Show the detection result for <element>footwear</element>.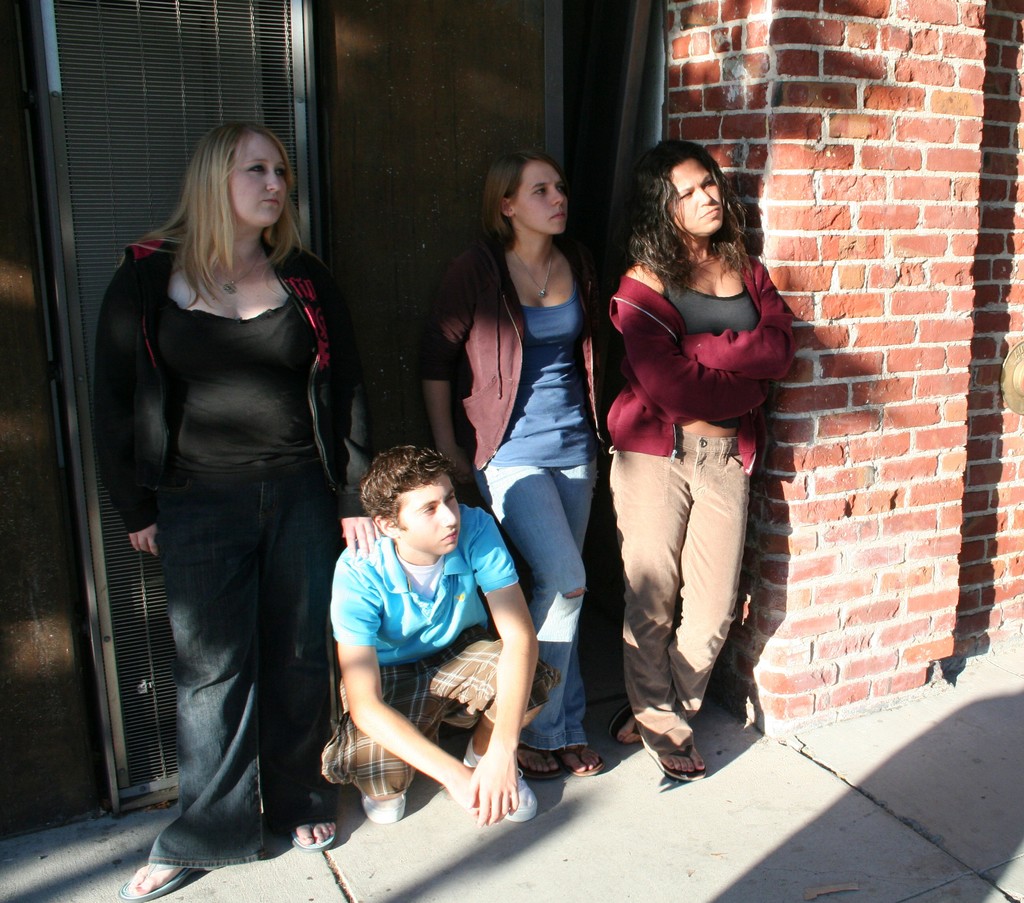
461/735/542/824.
